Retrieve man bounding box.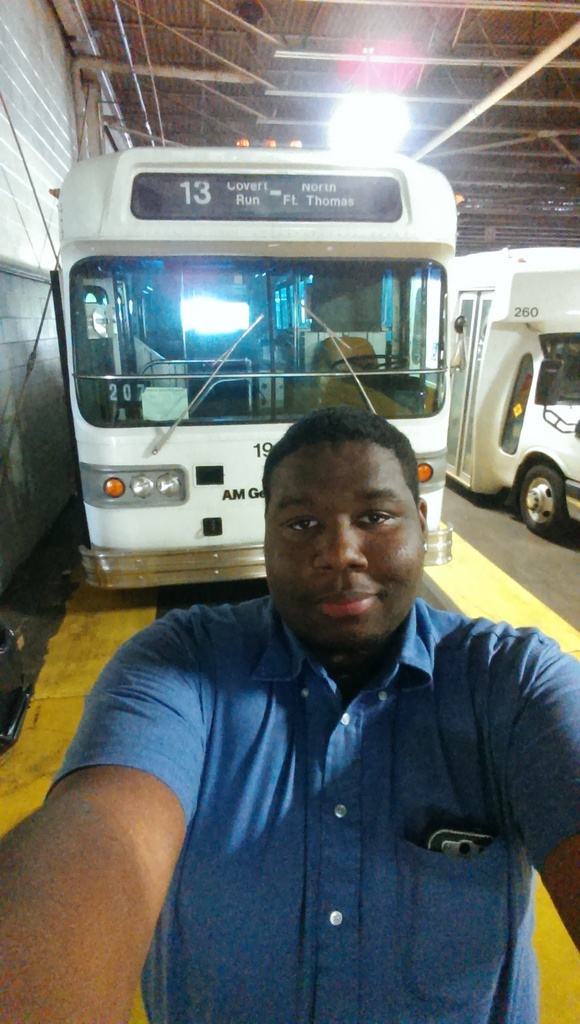
Bounding box: left=50, top=351, right=577, bottom=996.
